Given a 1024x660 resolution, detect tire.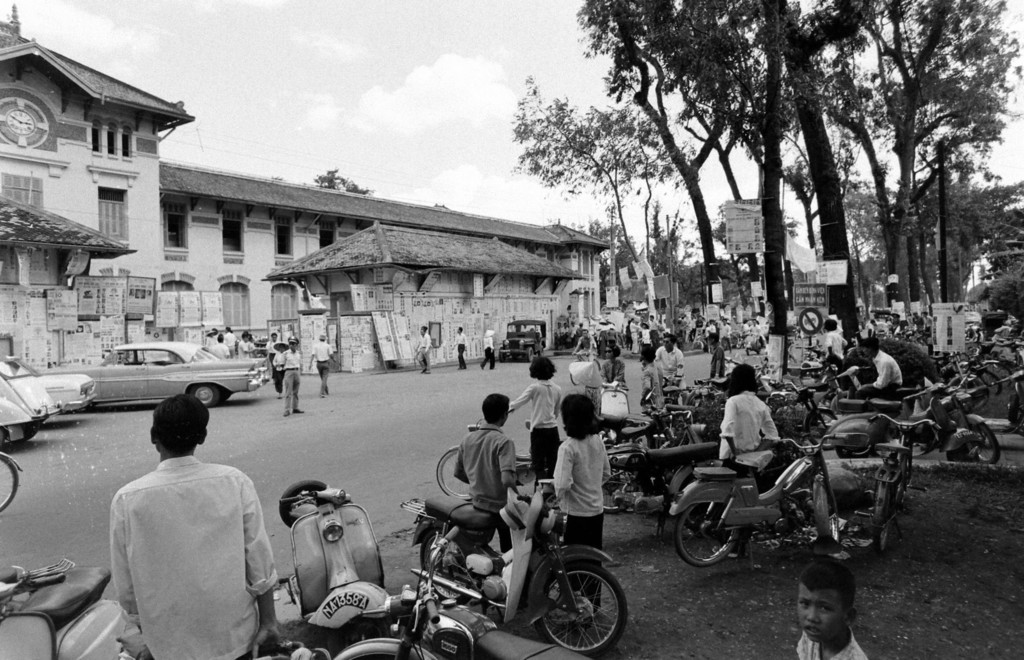
{"x1": 984, "y1": 358, "x2": 1016, "y2": 389}.
